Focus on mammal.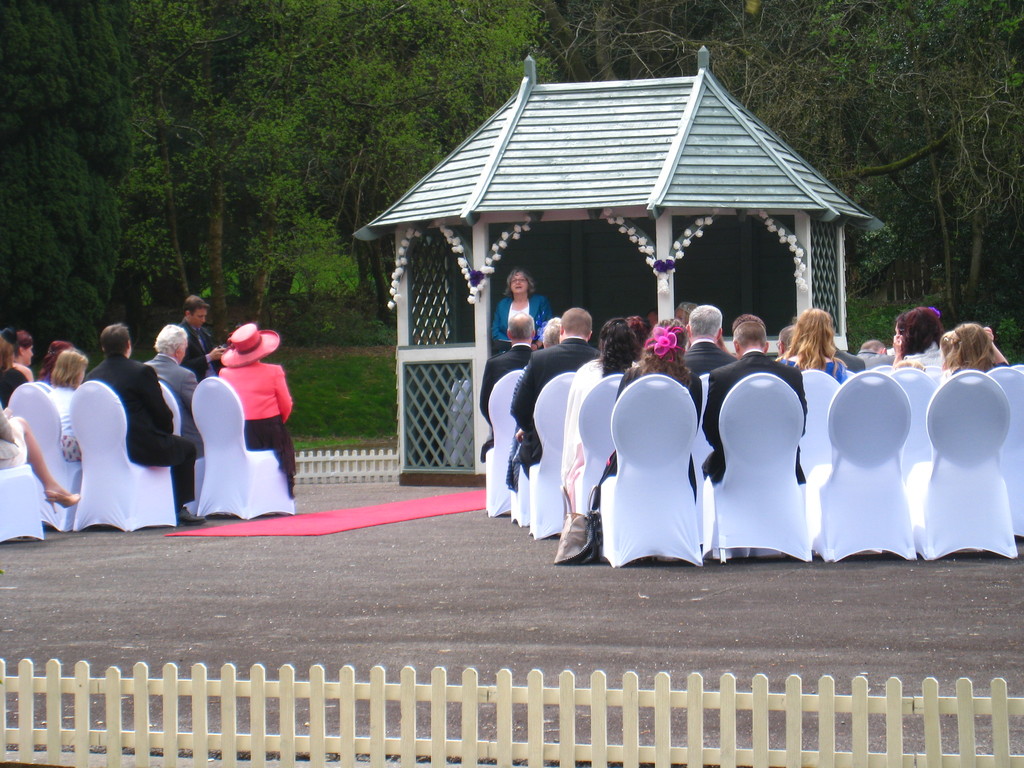
Focused at 146 324 201 457.
